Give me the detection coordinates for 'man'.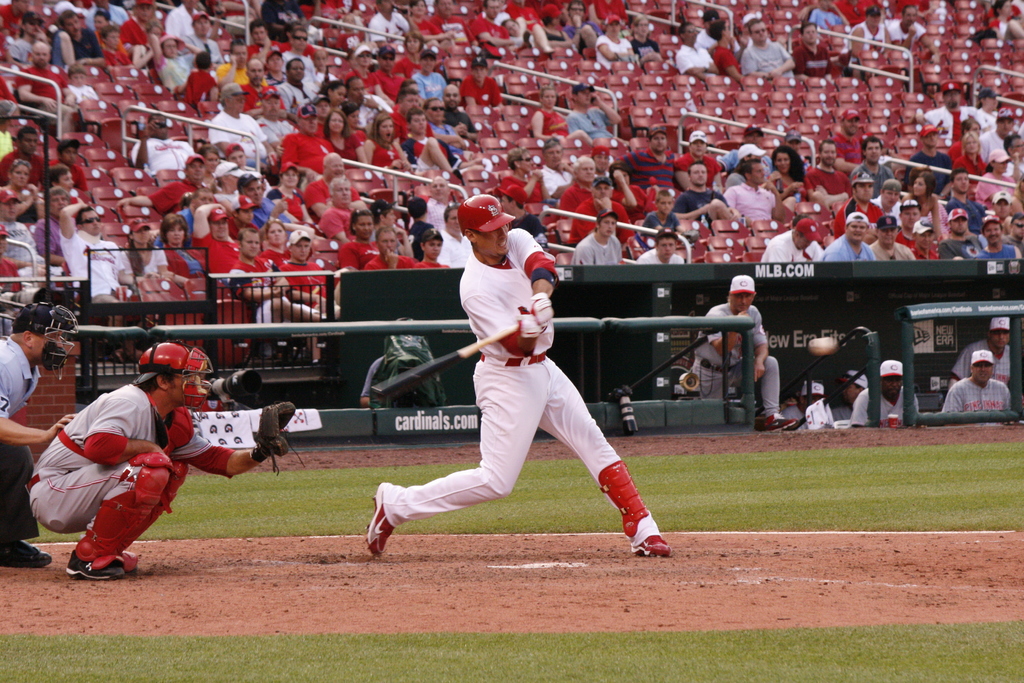
{"x1": 805, "y1": 140, "x2": 851, "y2": 197}.
